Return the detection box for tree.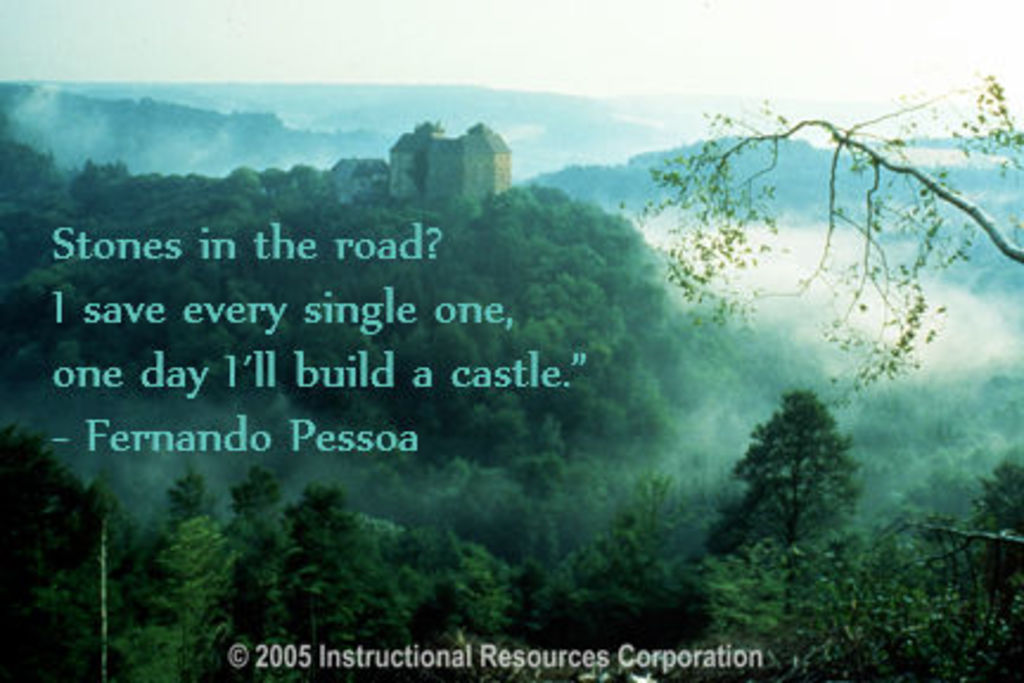
88,486,166,586.
